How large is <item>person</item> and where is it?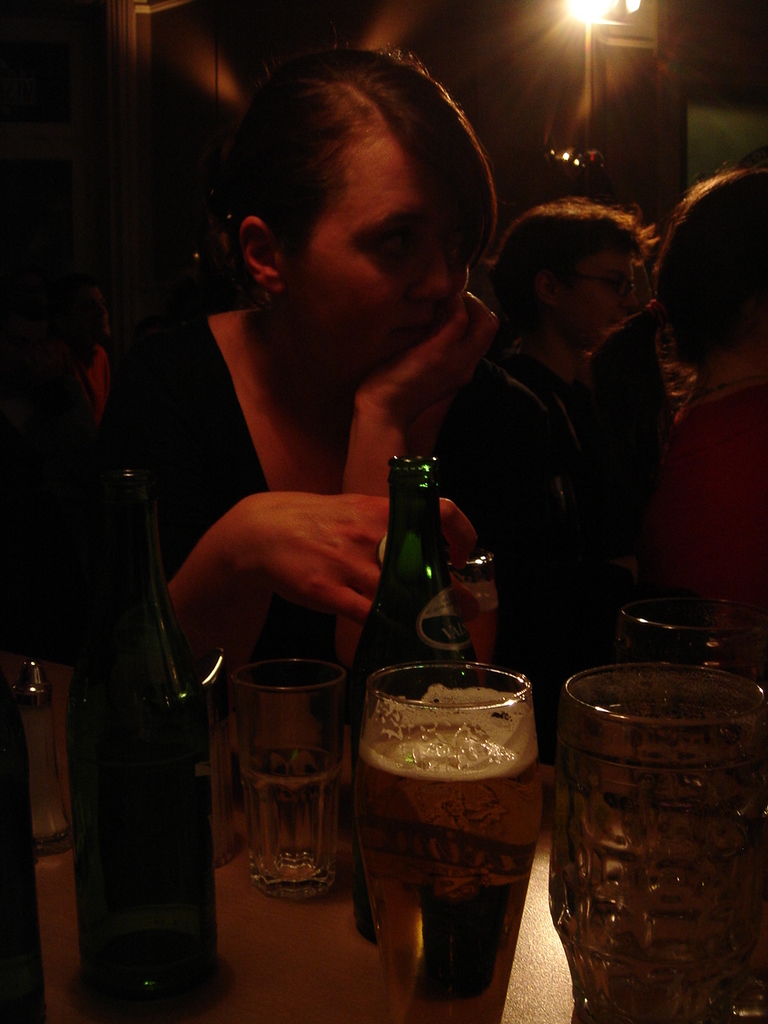
Bounding box: bbox(568, 158, 767, 665).
